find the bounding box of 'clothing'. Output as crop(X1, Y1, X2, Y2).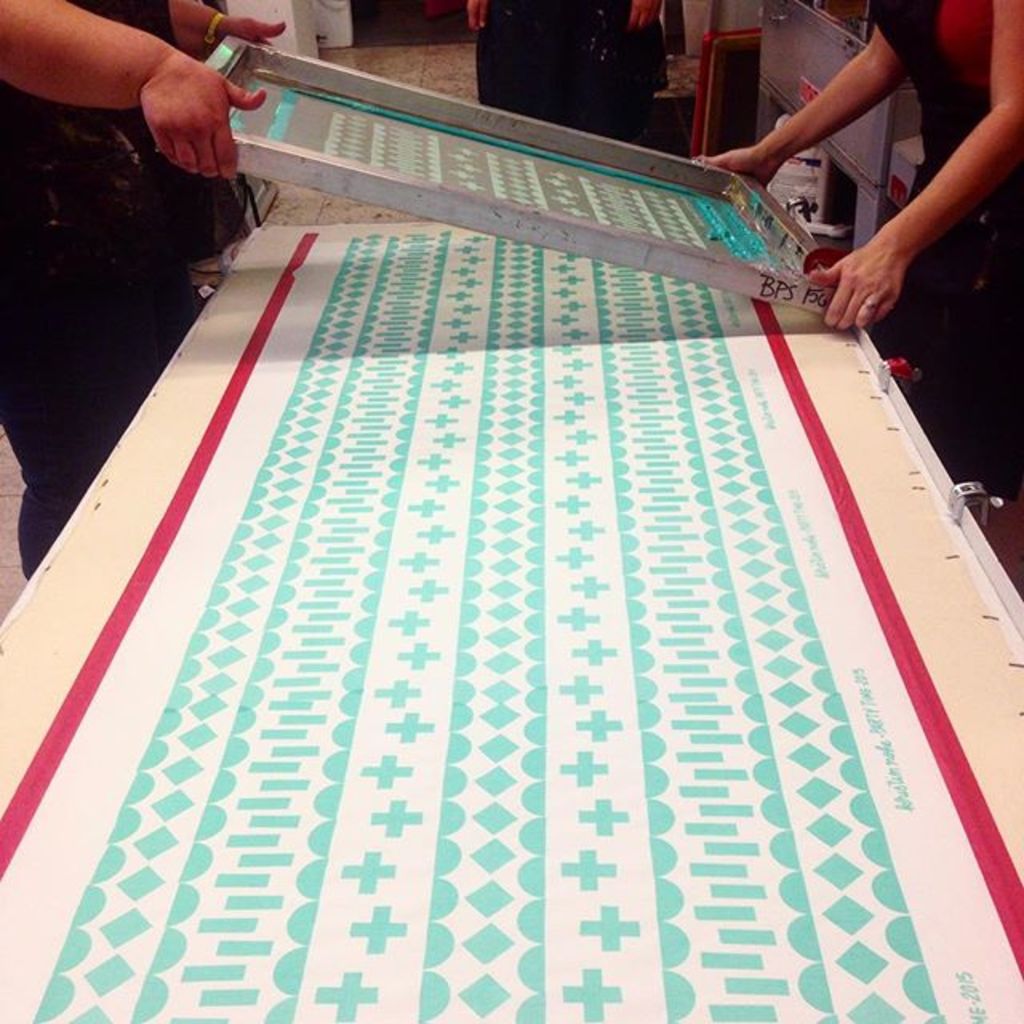
crop(475, 0, 667, 142).
